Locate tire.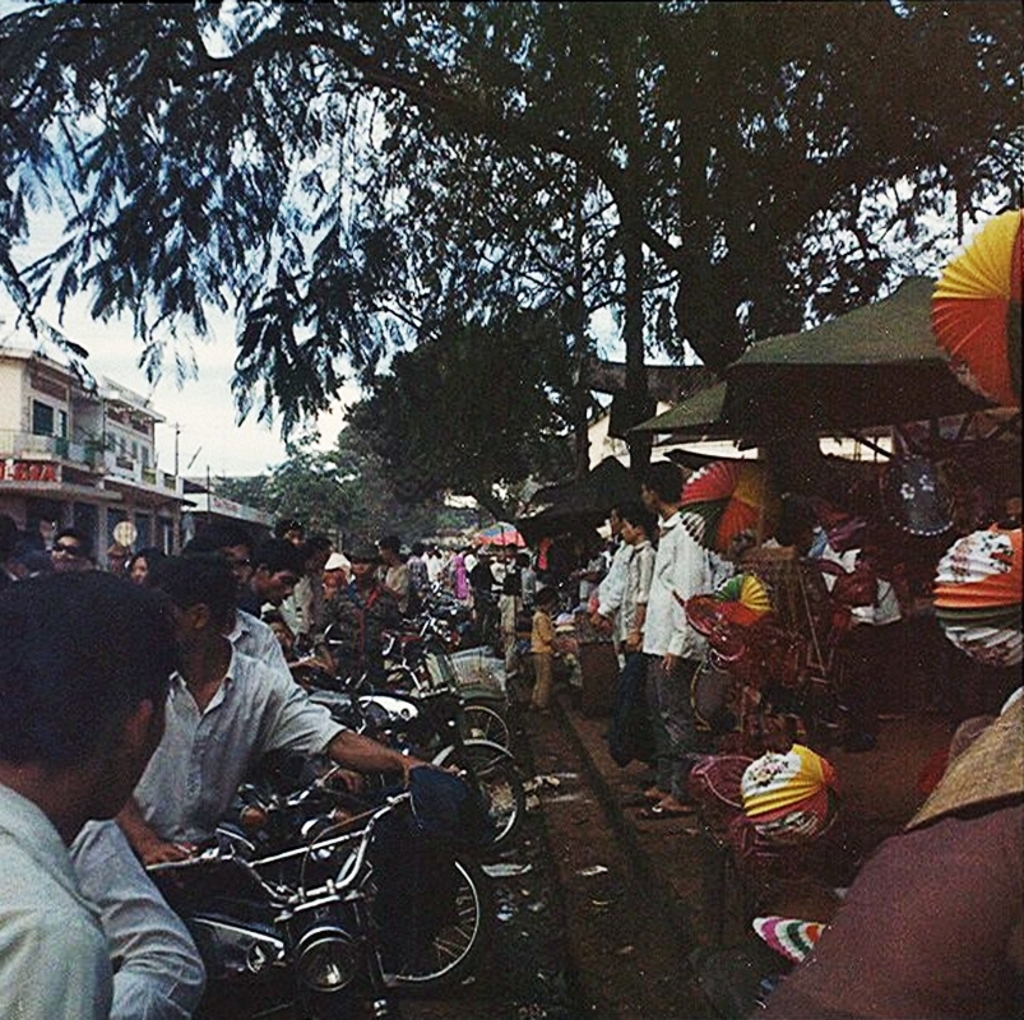
Bounding box: Rect(375, 813, 499, 988).
